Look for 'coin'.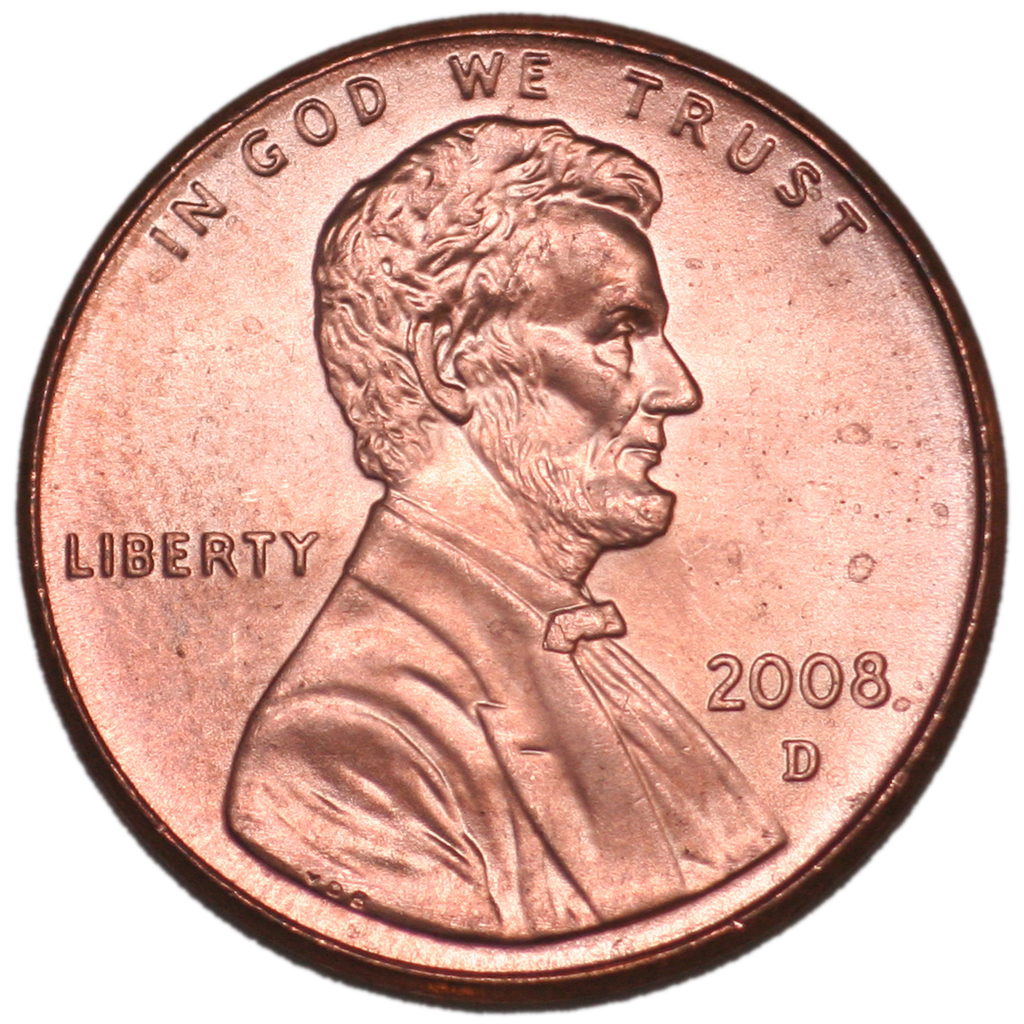
Found: x1=13, y1=8, x2=1011, y2=1018.
